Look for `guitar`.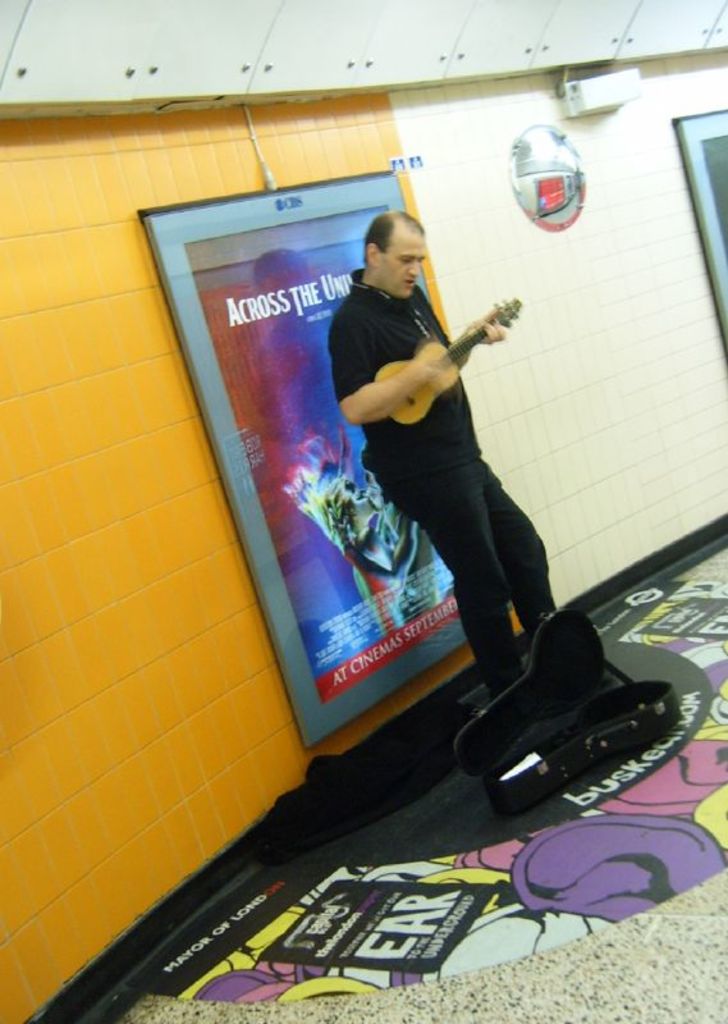
Found: [x1=371, y1=292, x2=522, y2=431].
